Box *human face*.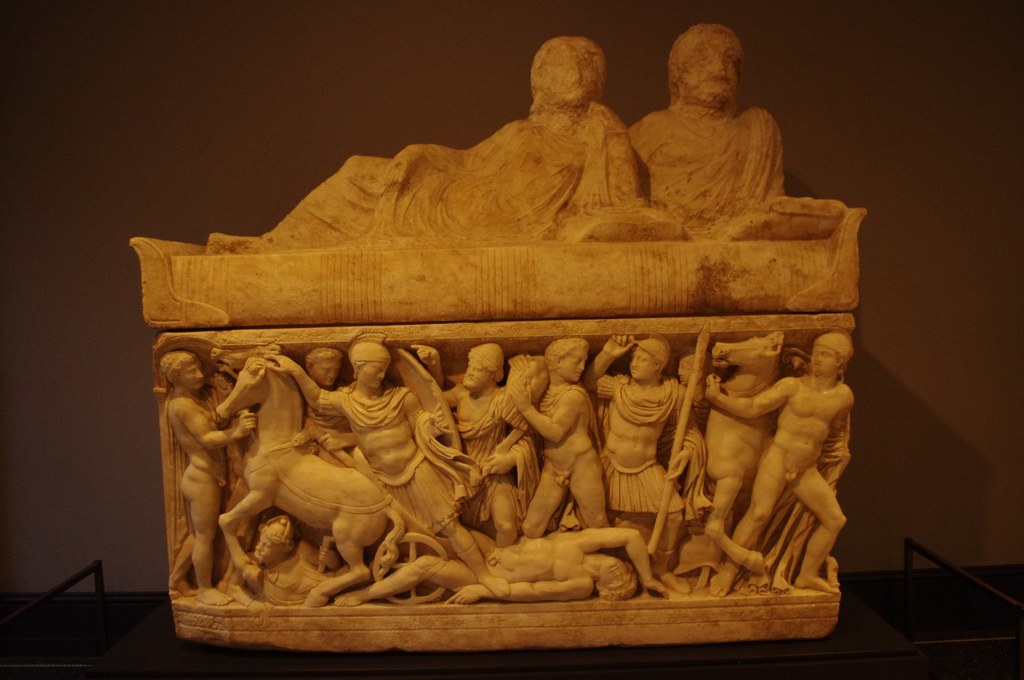
x1=365, y1=360, x2=390, y2=392.
